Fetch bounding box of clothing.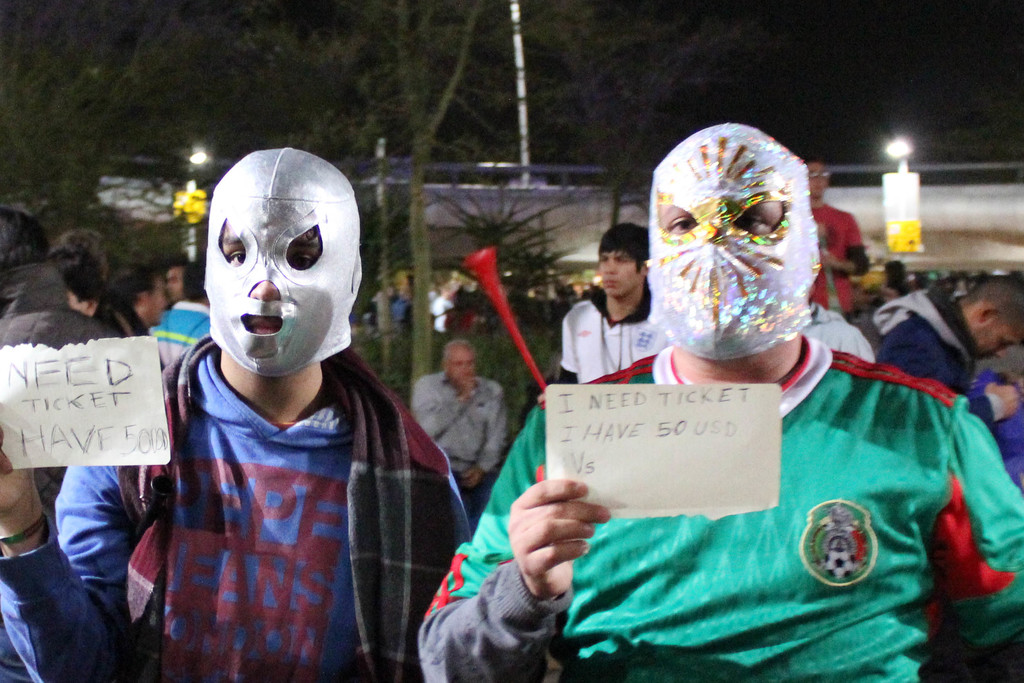
Bbox: <region>0, 327, 477, 682</region>.
